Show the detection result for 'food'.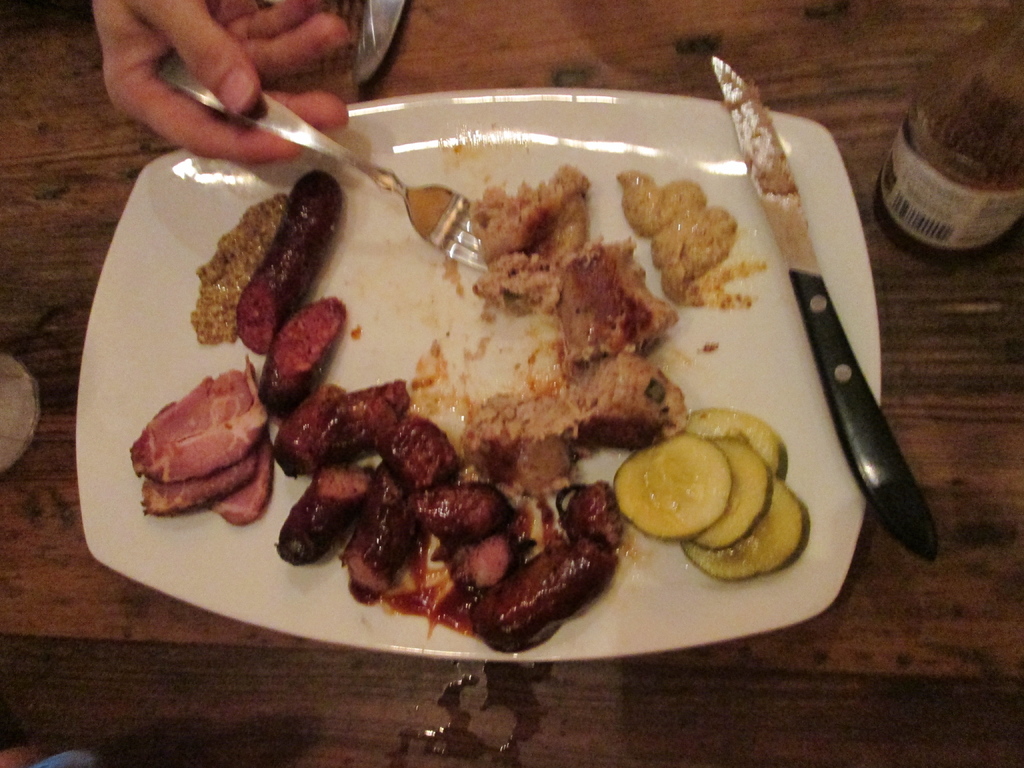
346, 474, 430, 596.
